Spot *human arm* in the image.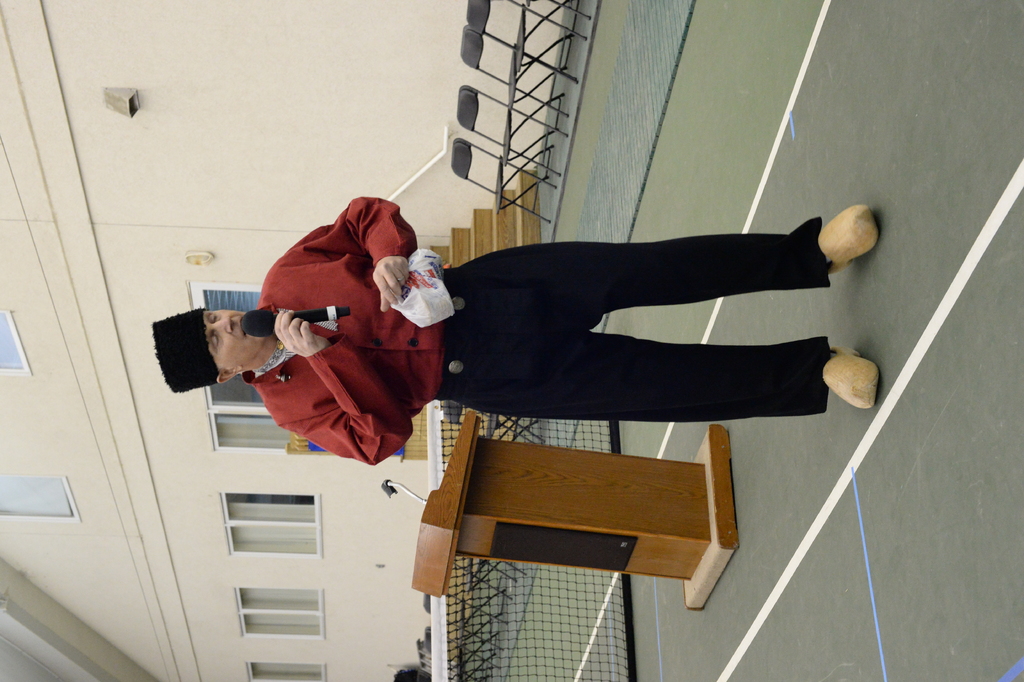
*human arm* found at rect(266, 190, 426, 305).
